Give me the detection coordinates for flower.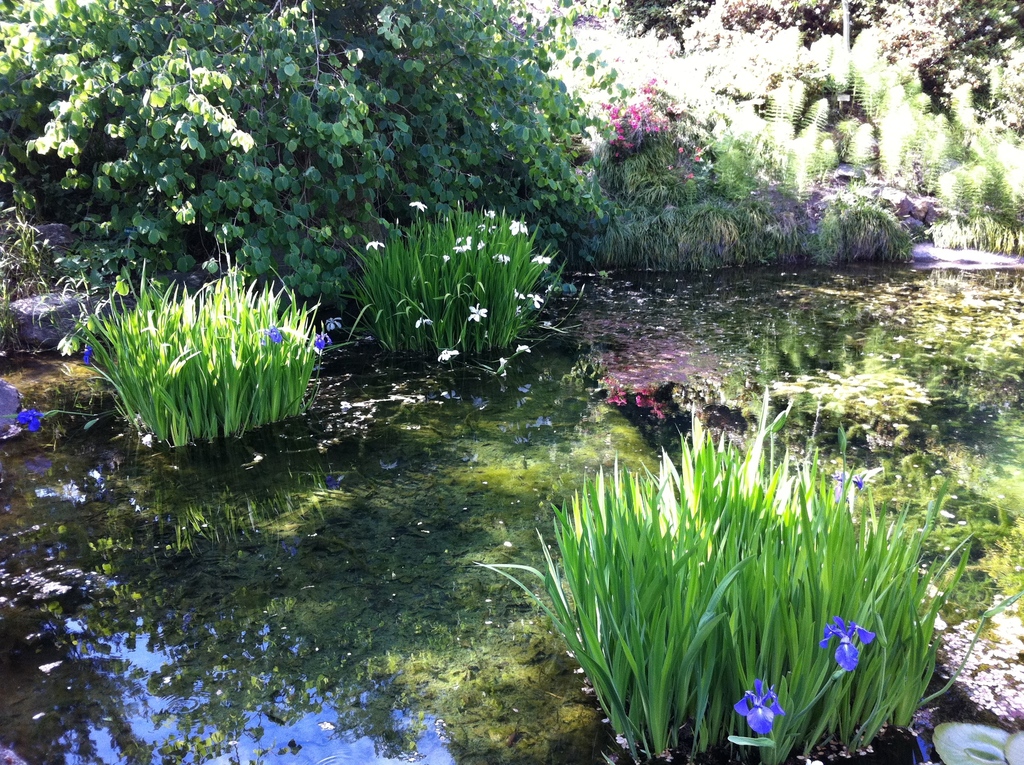
x1=477 y1=239 x2=487 y2=252.
